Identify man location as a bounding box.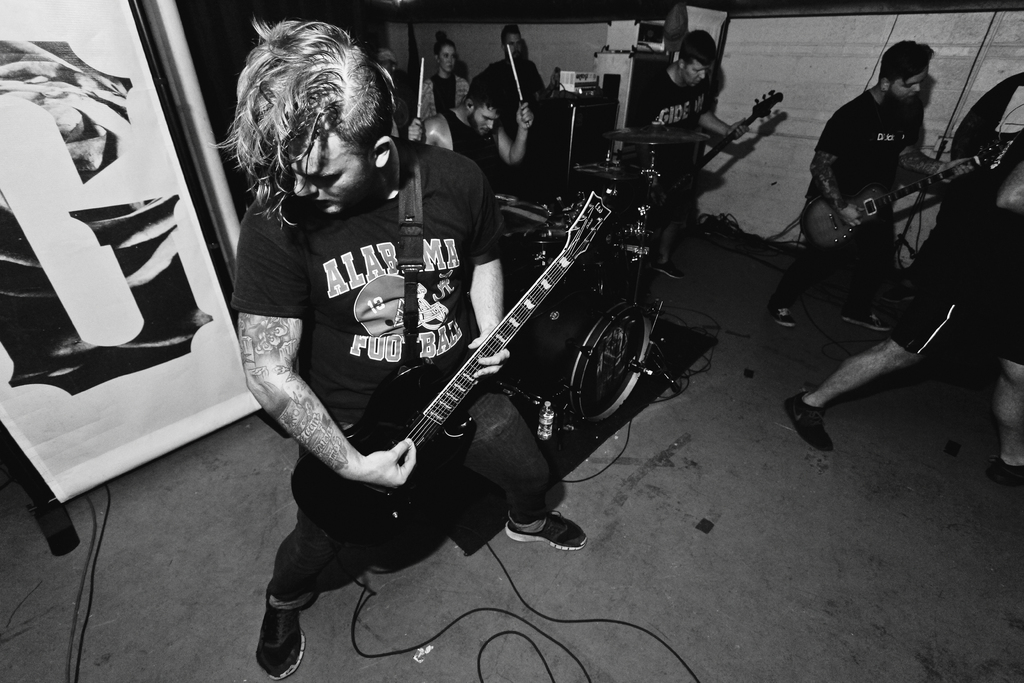
[x1=627, y1=33, x2=749, y2=283].
